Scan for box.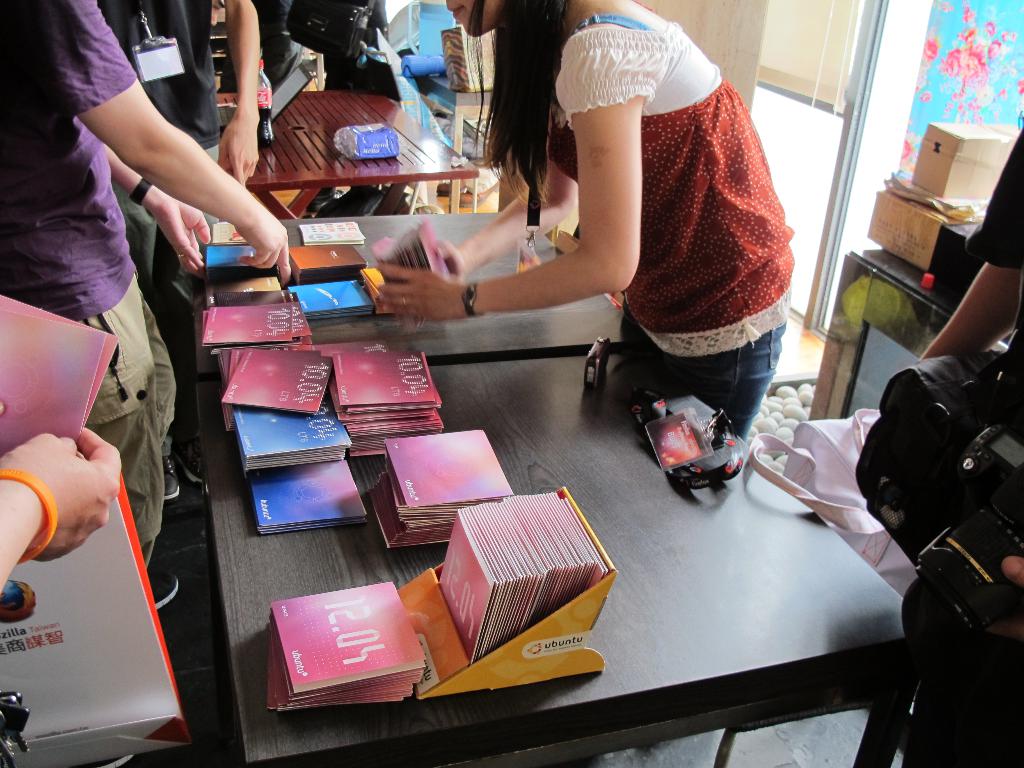
Scan result: [0, 476, 186, 767].
